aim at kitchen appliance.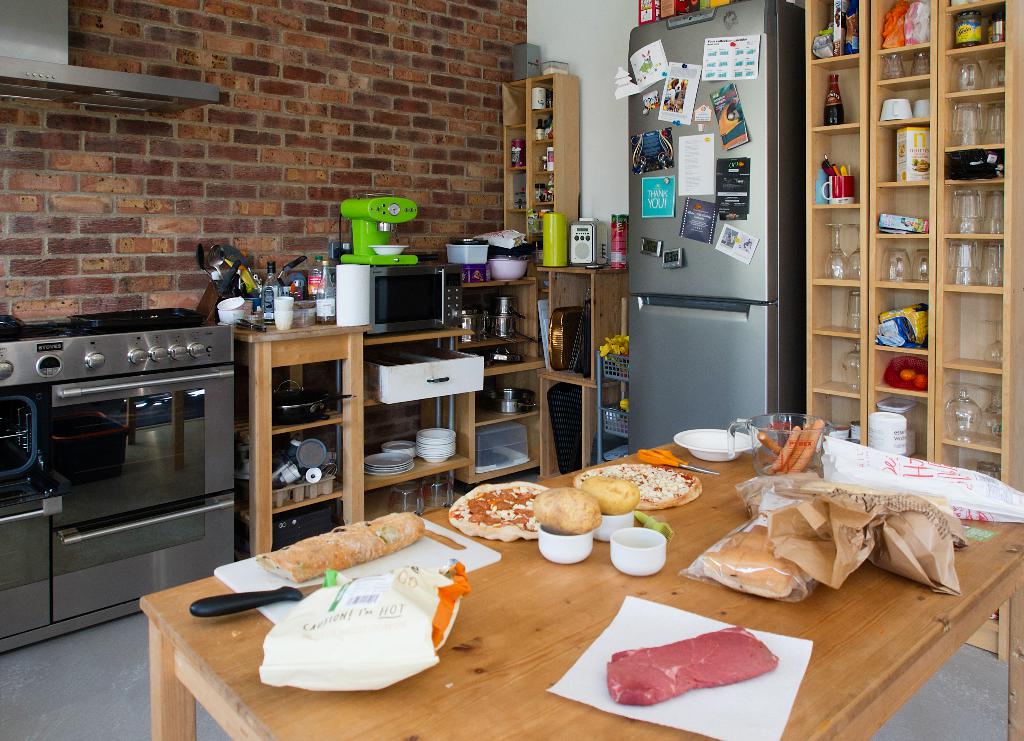
Aimed at (left=535, top=523, right=594, bottom=561).
